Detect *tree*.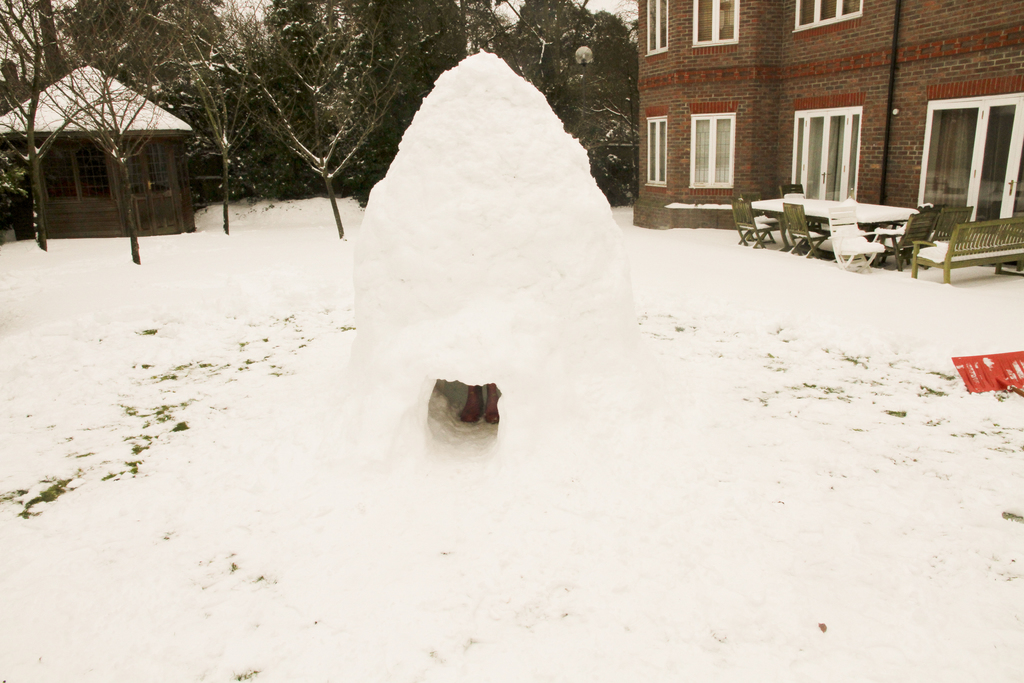
Detected at locate(157, 0, 268, 233).
